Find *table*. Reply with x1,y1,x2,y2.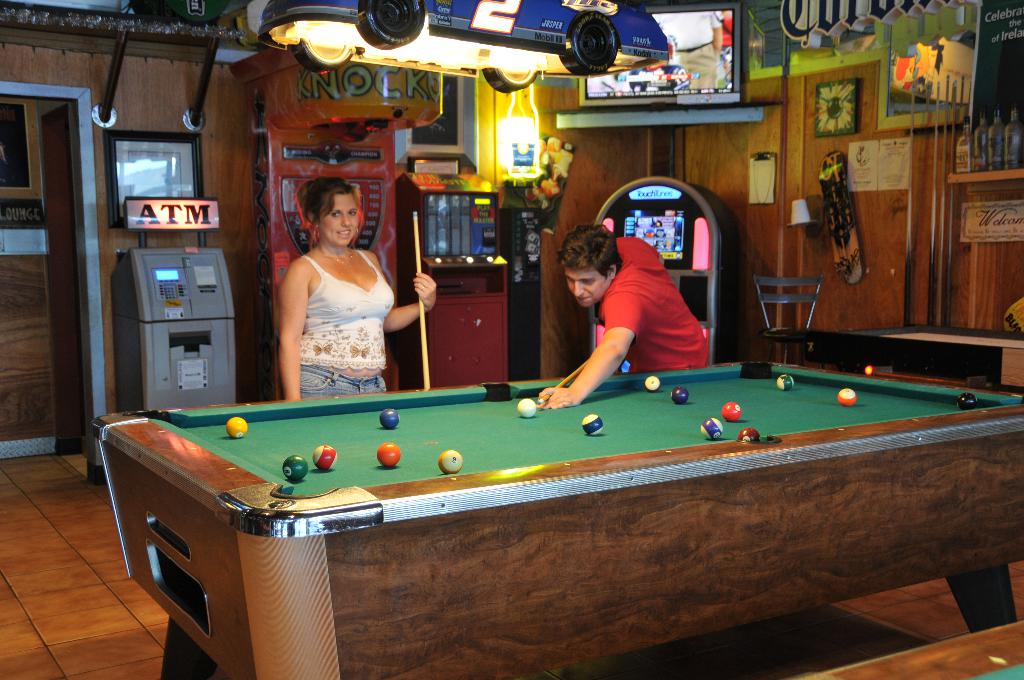
90,361,1023,679.
